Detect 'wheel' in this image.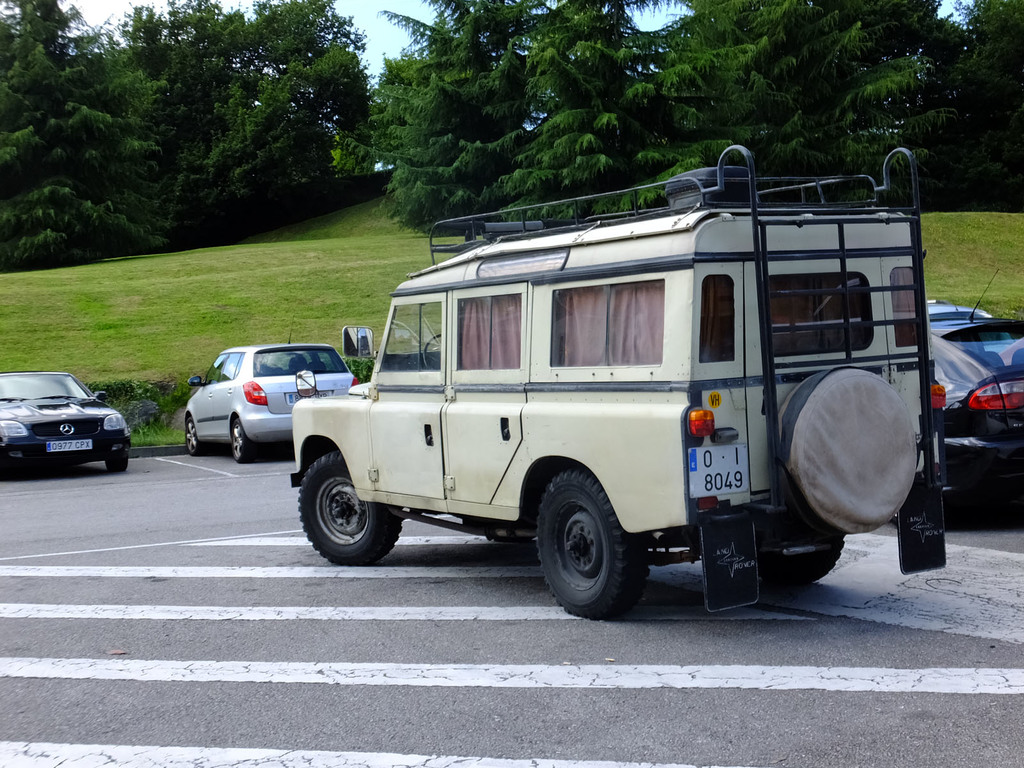
Detection: x1=106, y1=456, x2=133, y2=474.
